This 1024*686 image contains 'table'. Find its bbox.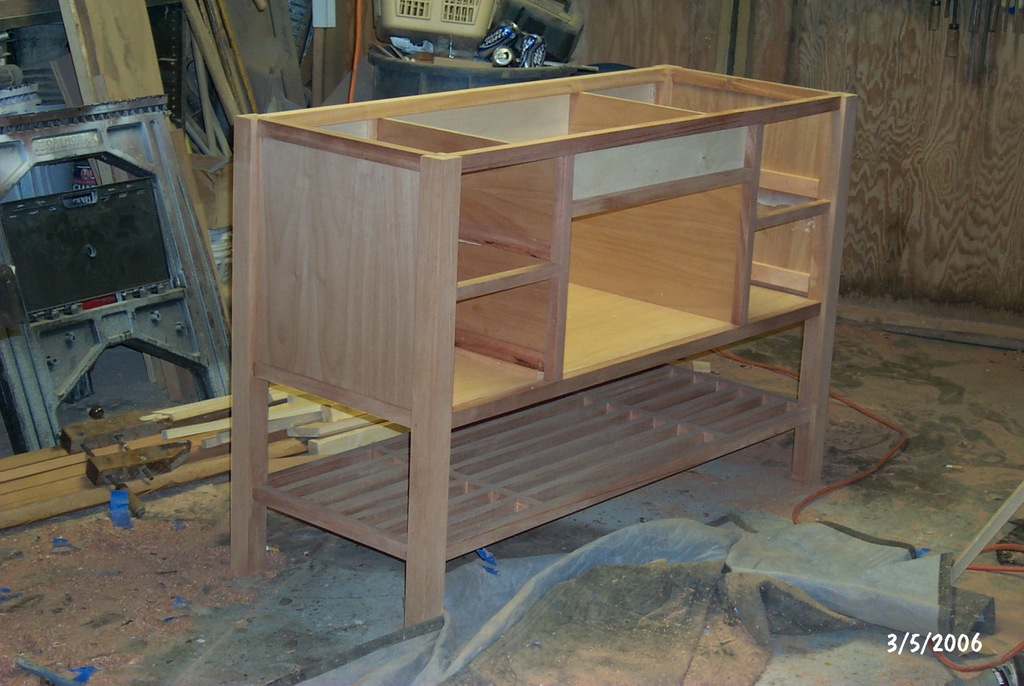
bbox(228, 91, 847, 510).
